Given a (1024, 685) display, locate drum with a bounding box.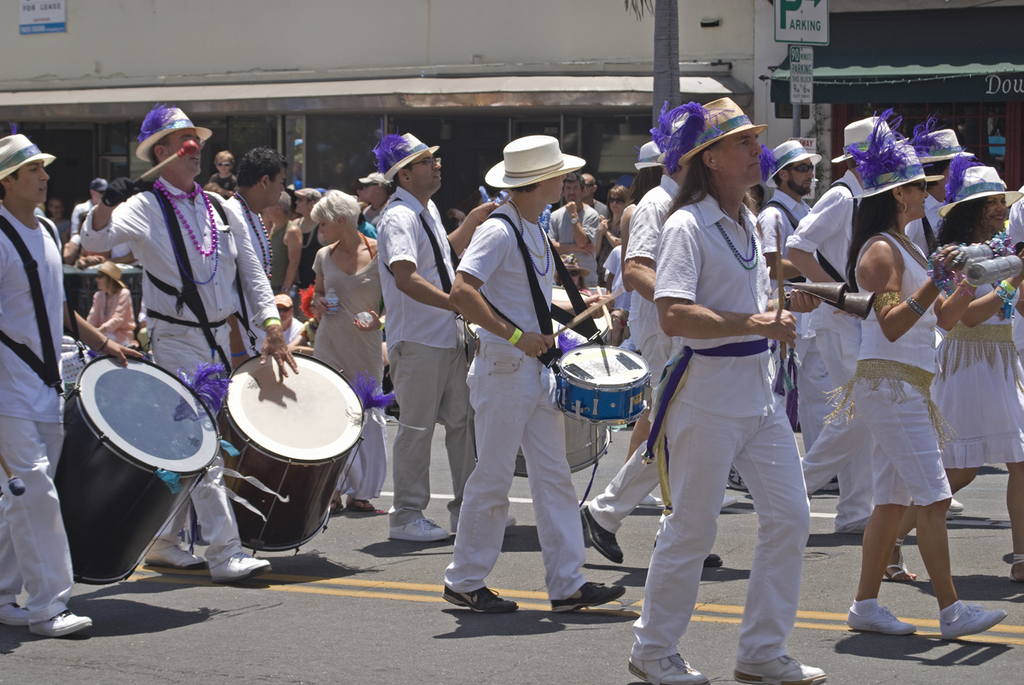
Located: {"x1": 215, "y1": 350, "x2": 369, "y2": 554}.
